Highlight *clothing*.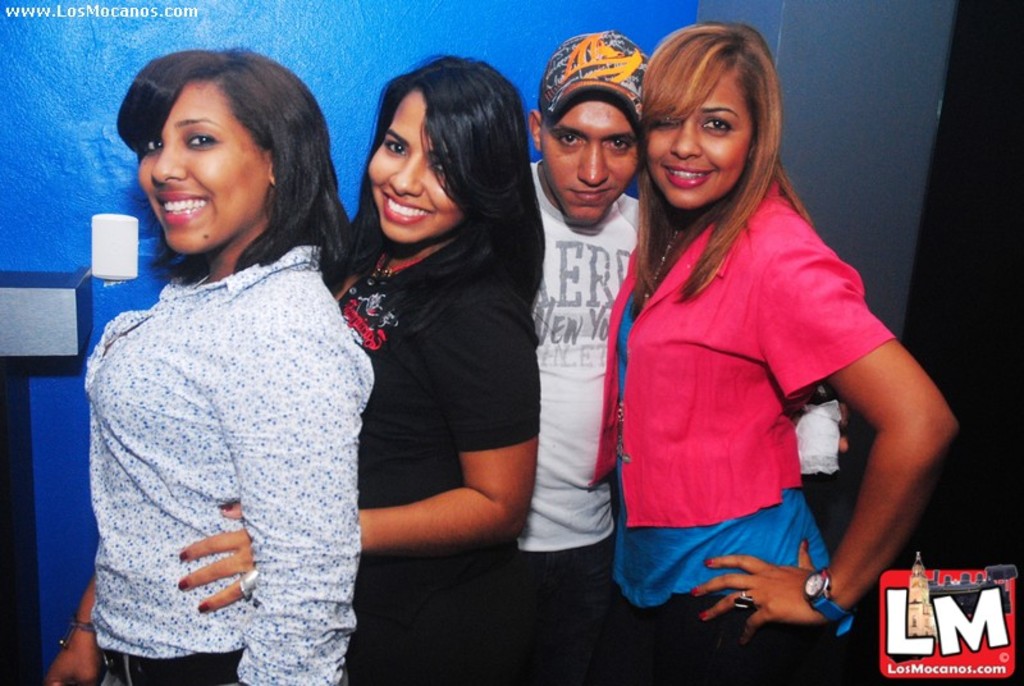
Highlighted region: [x1=314, y1=241, x2=548, y2=685].
